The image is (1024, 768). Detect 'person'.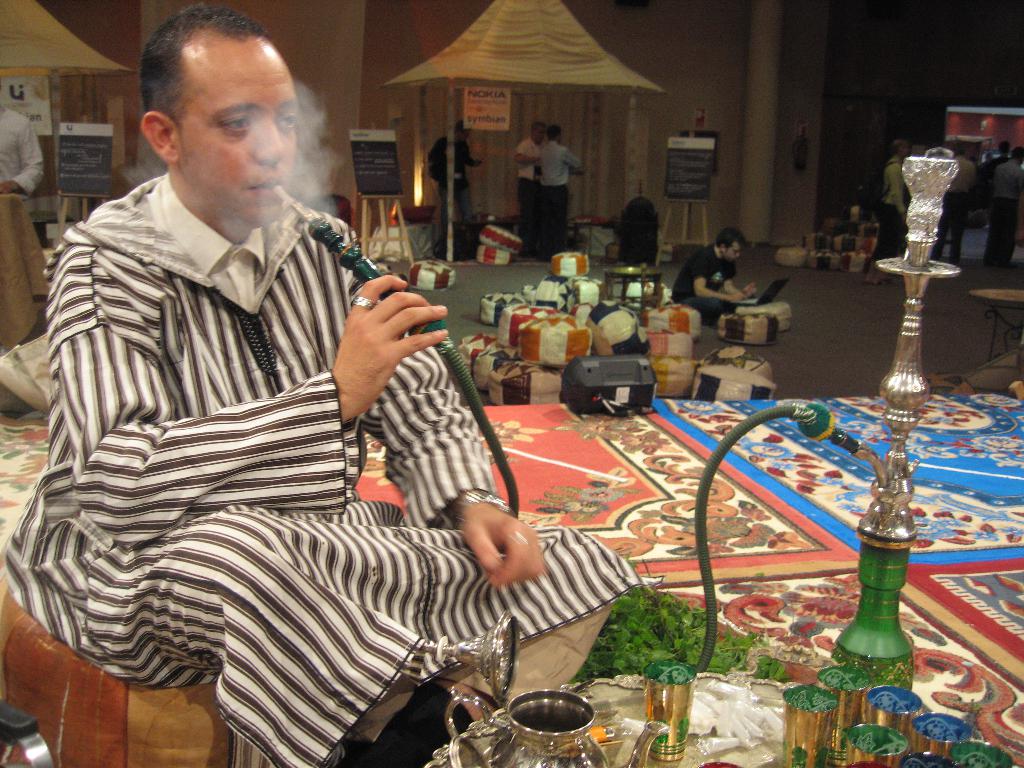
Detection: bbox(0, 3, 662, 767).
